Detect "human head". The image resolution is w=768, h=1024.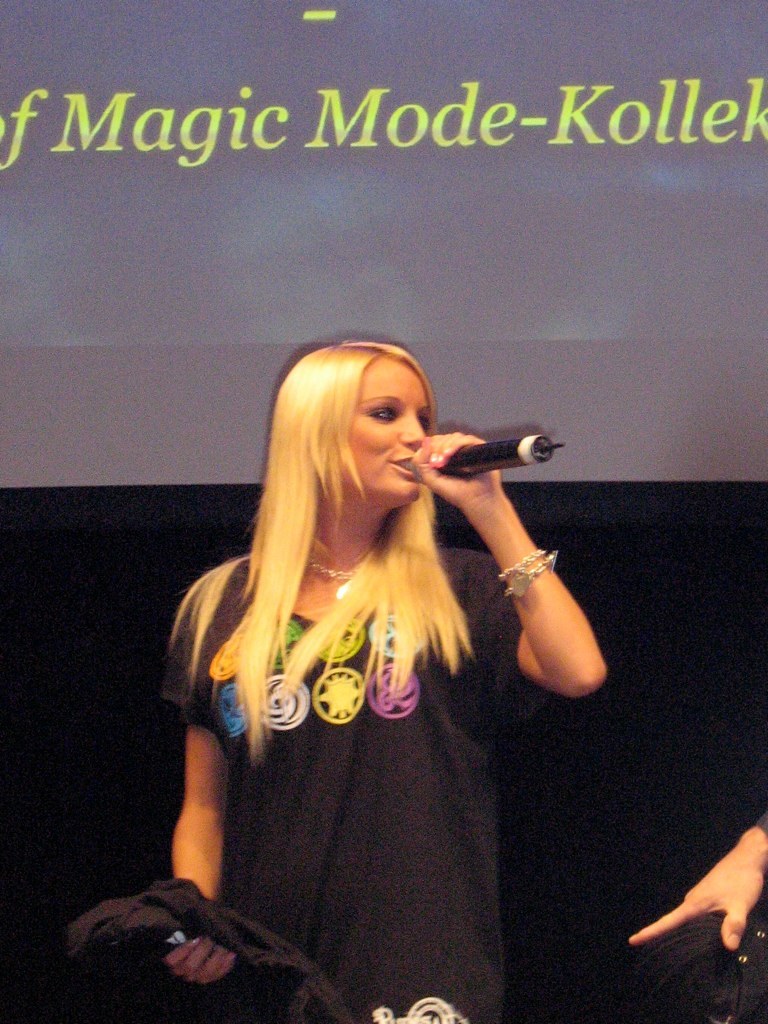
bbox(268, 336, 431, 520).
